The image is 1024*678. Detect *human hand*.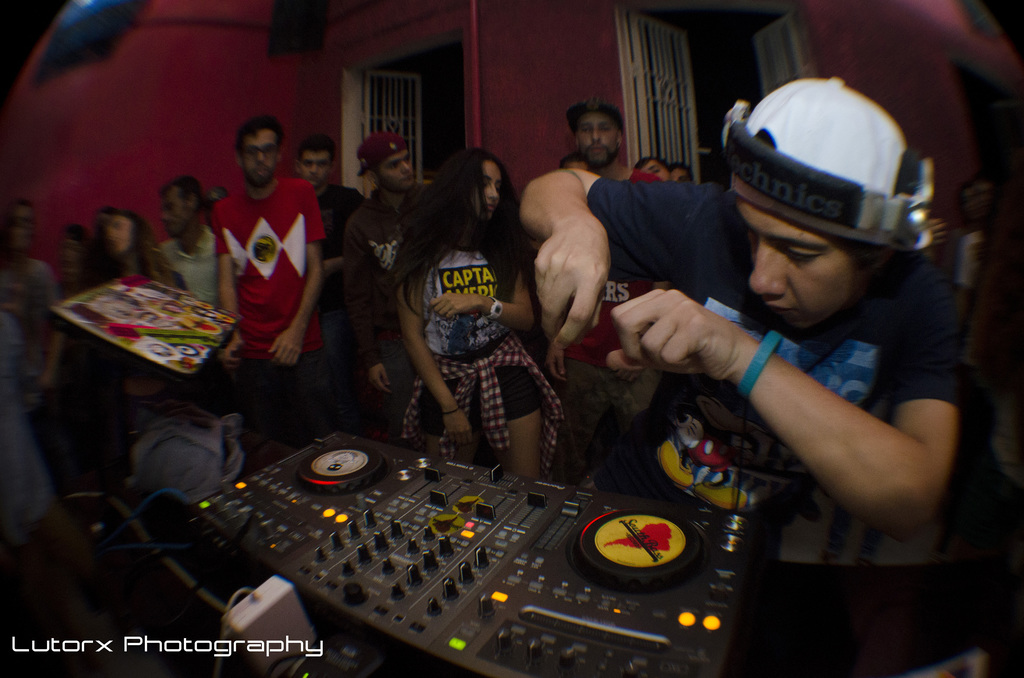
Detection: box(442, 408, 473, 446).
